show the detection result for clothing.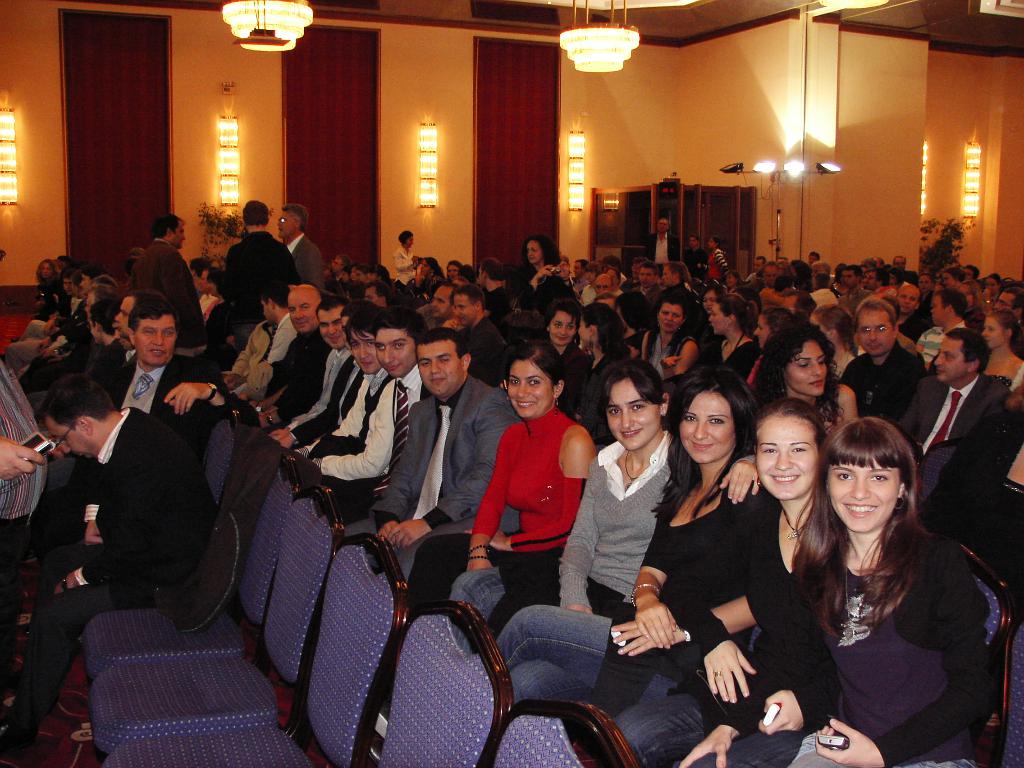
{"left": 274, "top": 353, "right": 368, "bottom": 446}.
